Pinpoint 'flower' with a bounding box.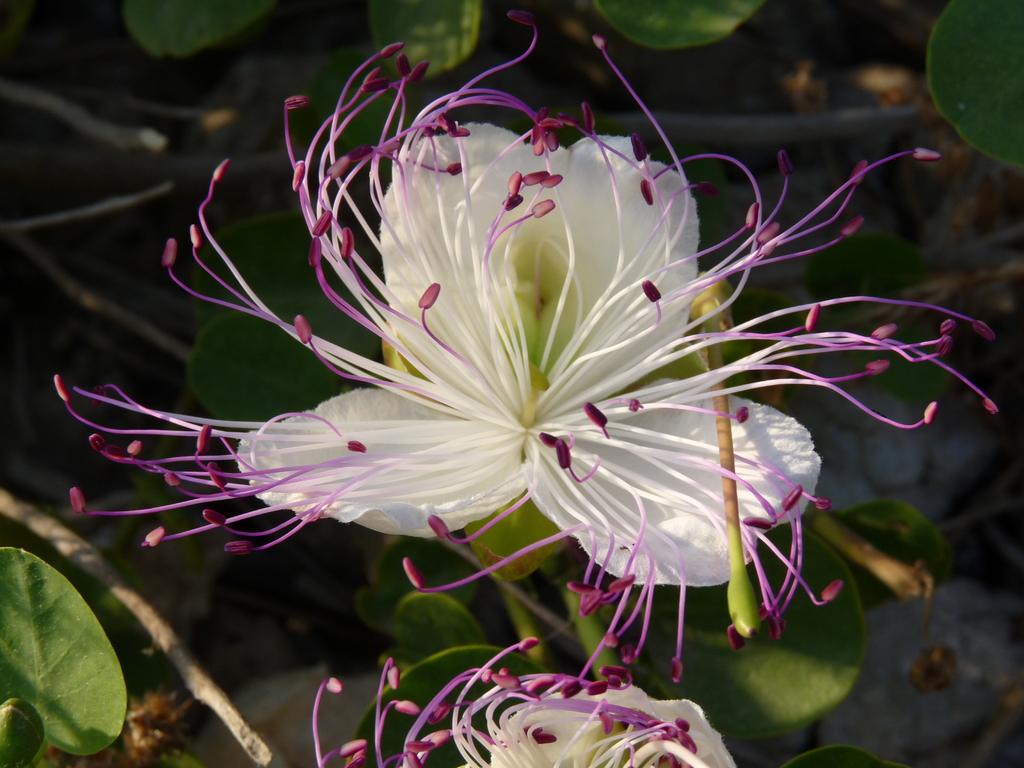
(314, 639, 737, 767).
